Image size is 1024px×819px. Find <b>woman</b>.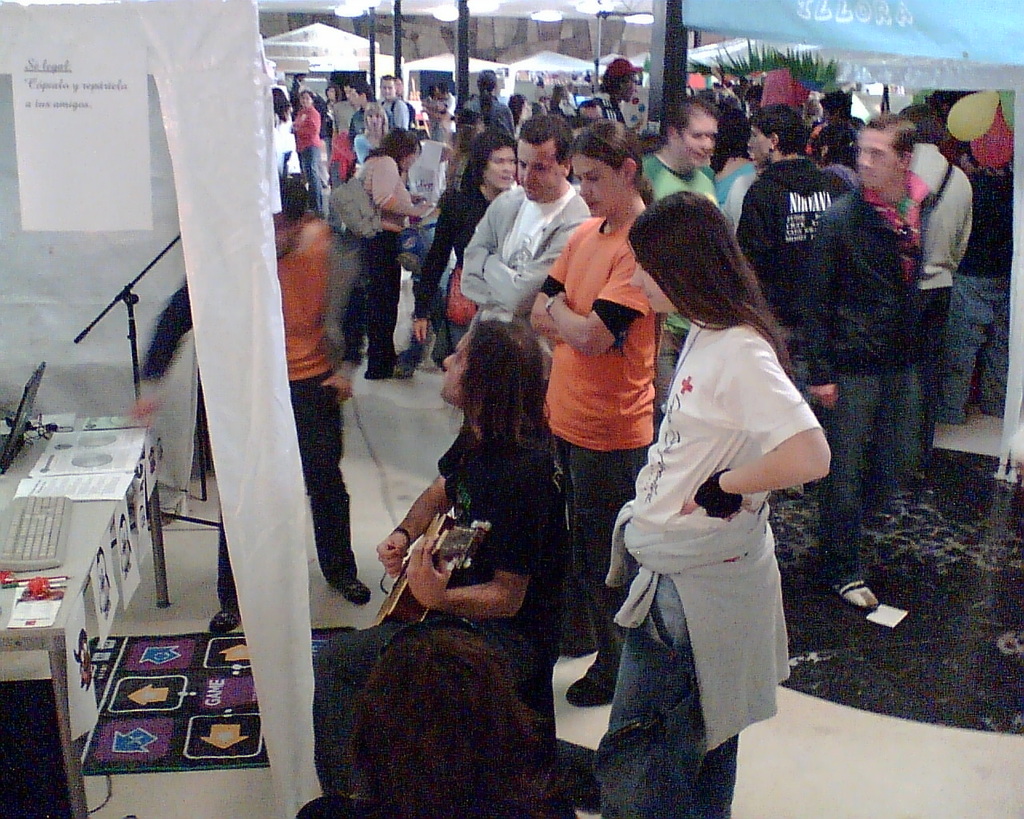
{"x1": 382, "y1": 71, "x2": 403, "y2": 128}.
